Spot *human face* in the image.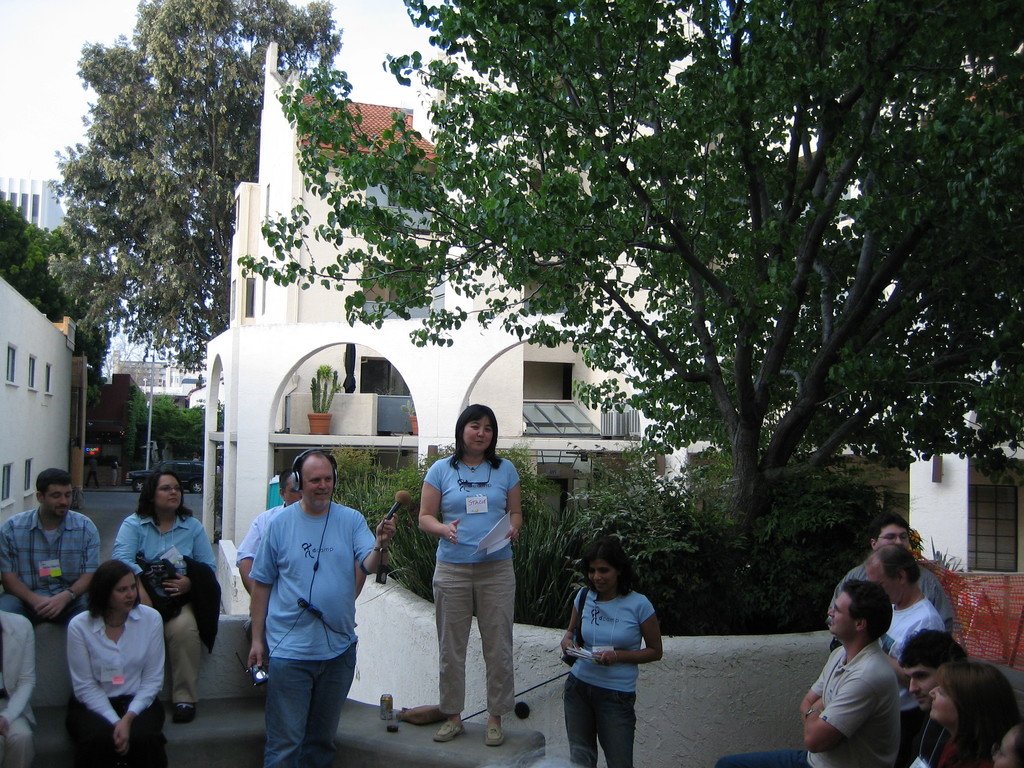
*human face* found at box(826, 591, 858, 632).
